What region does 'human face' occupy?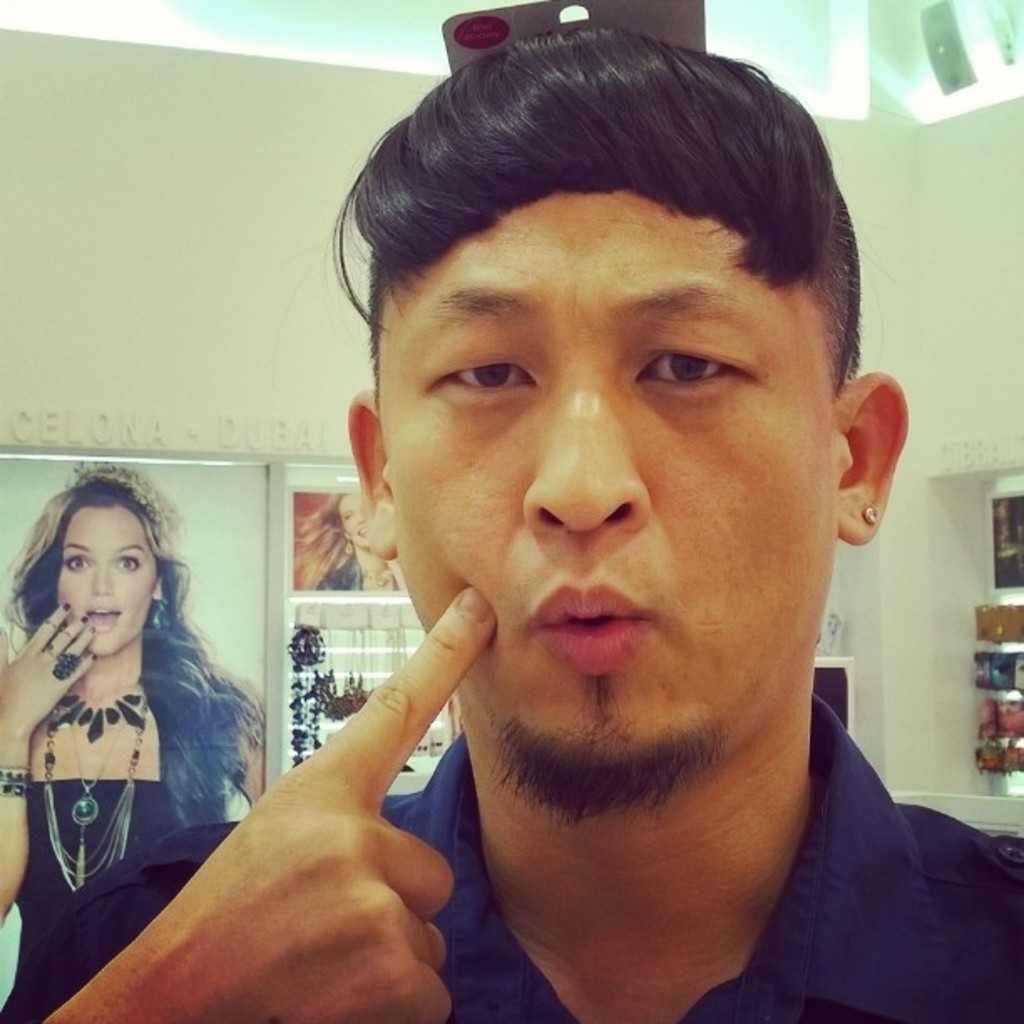
BBox(50, 504, 159, 653).
